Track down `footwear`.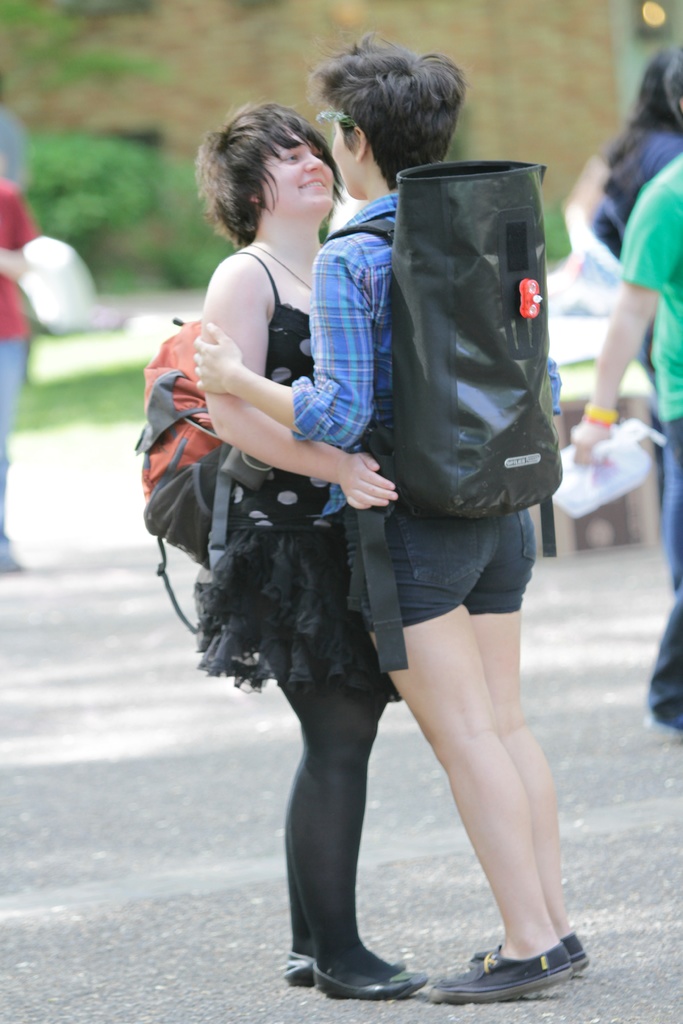
Tracked to bbox=[641, 714, 682, 738].
